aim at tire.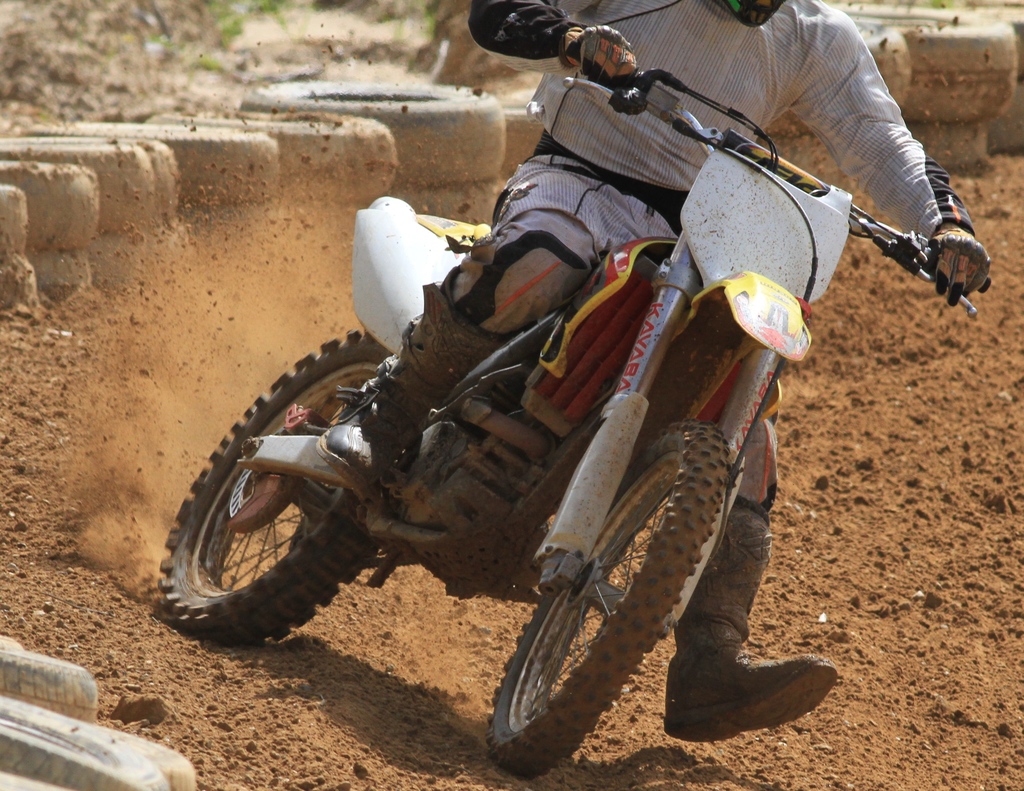
Aimed at Rect(416, 180, 492, 227).
